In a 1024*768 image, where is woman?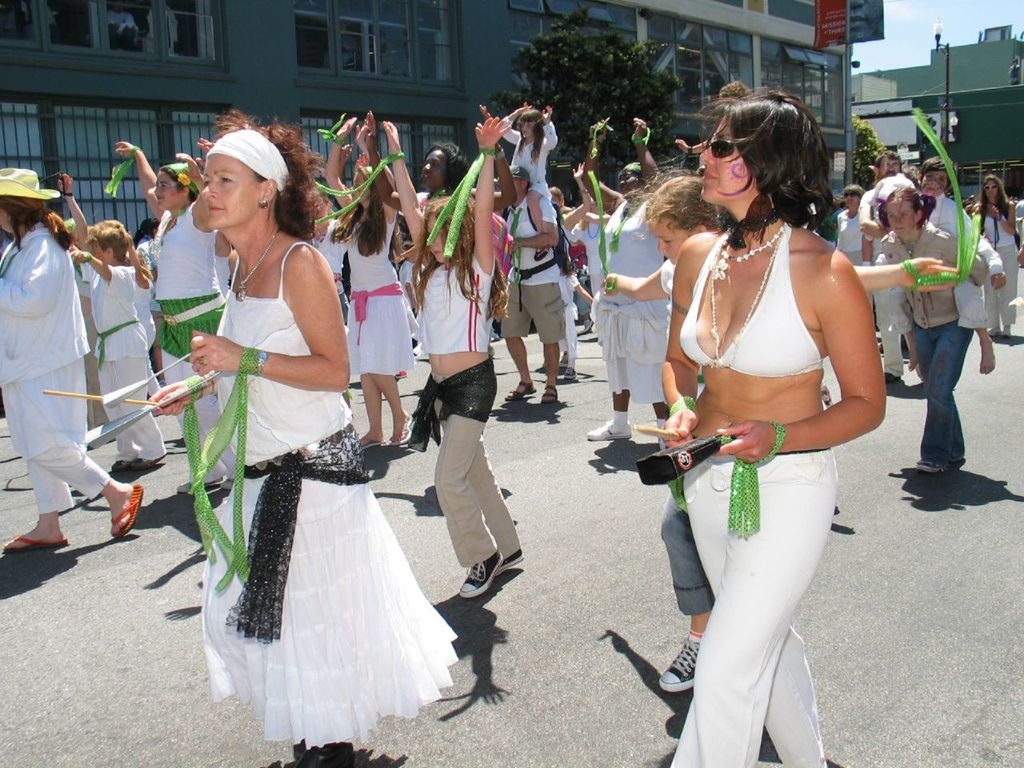
971,162,1023,346.
